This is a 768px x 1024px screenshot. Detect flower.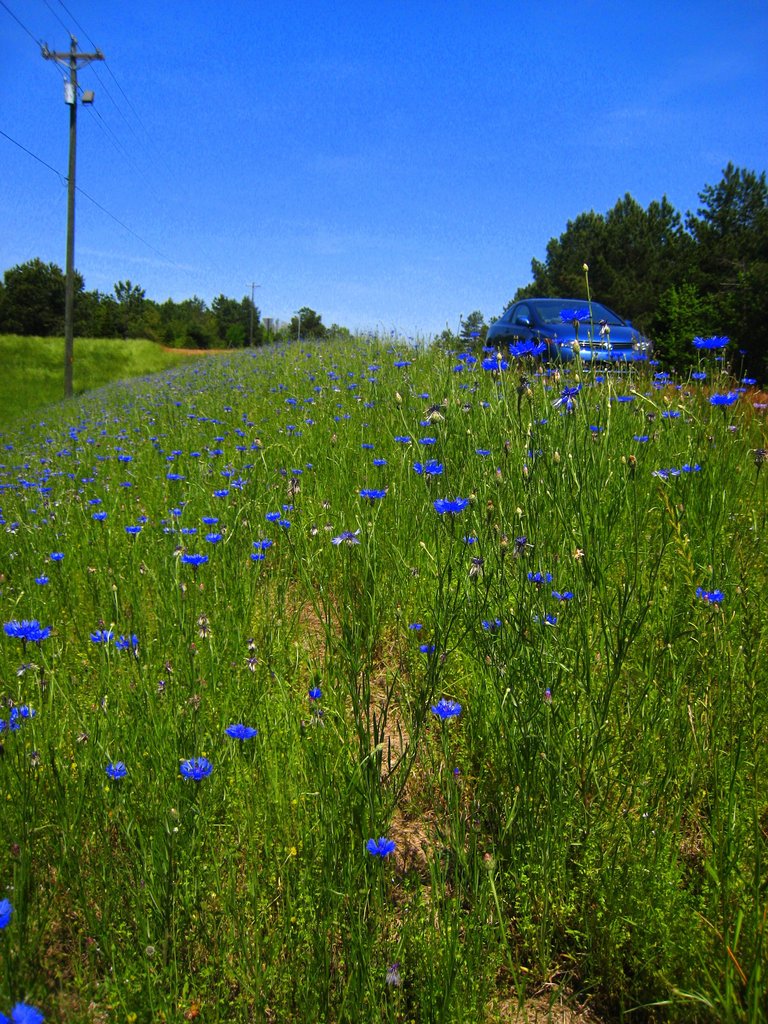
left=359, top=839, right=394, bottom=858.
